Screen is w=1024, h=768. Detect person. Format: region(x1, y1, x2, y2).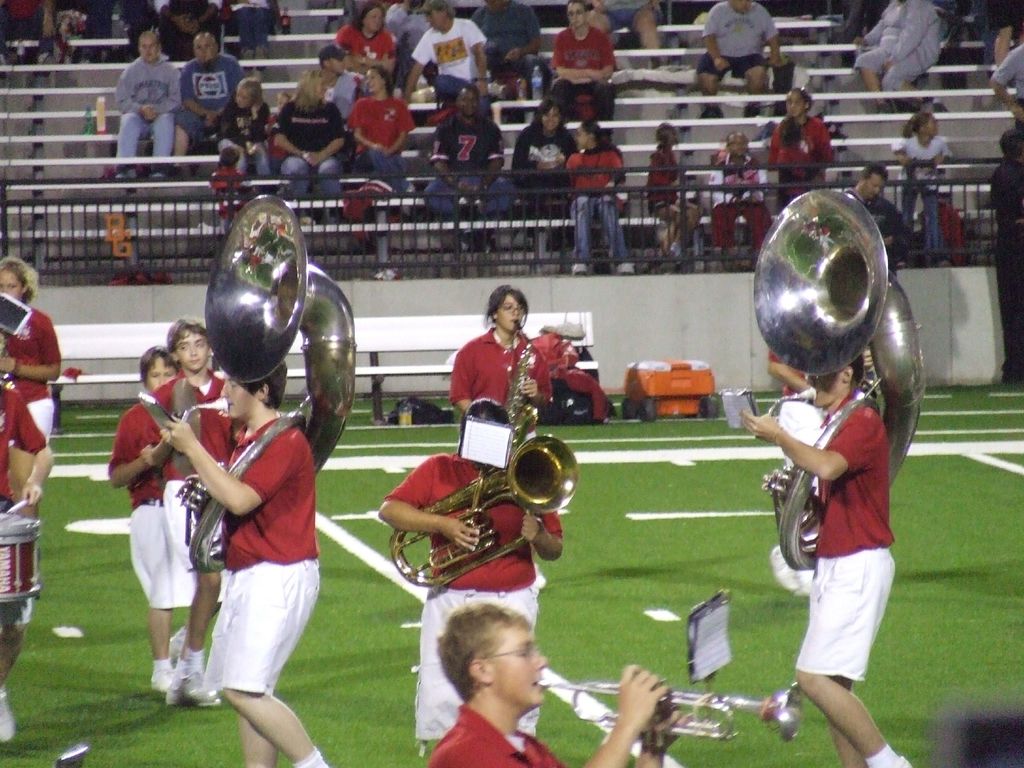
region(180, 35, 237, 191).
